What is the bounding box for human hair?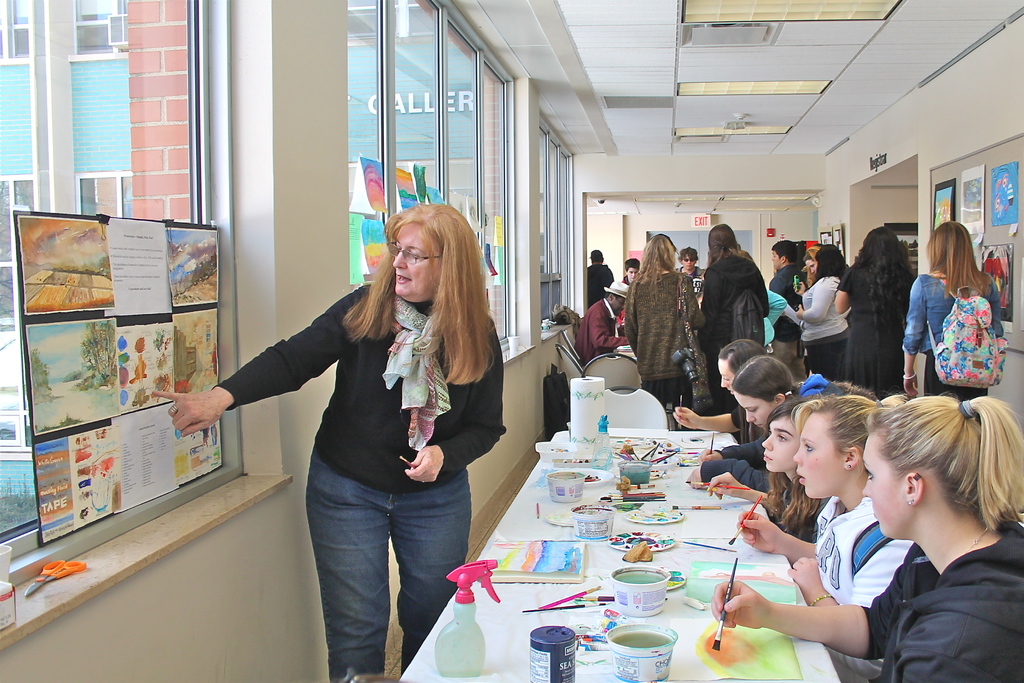
<region>769, 238, 800, 266</region>.
